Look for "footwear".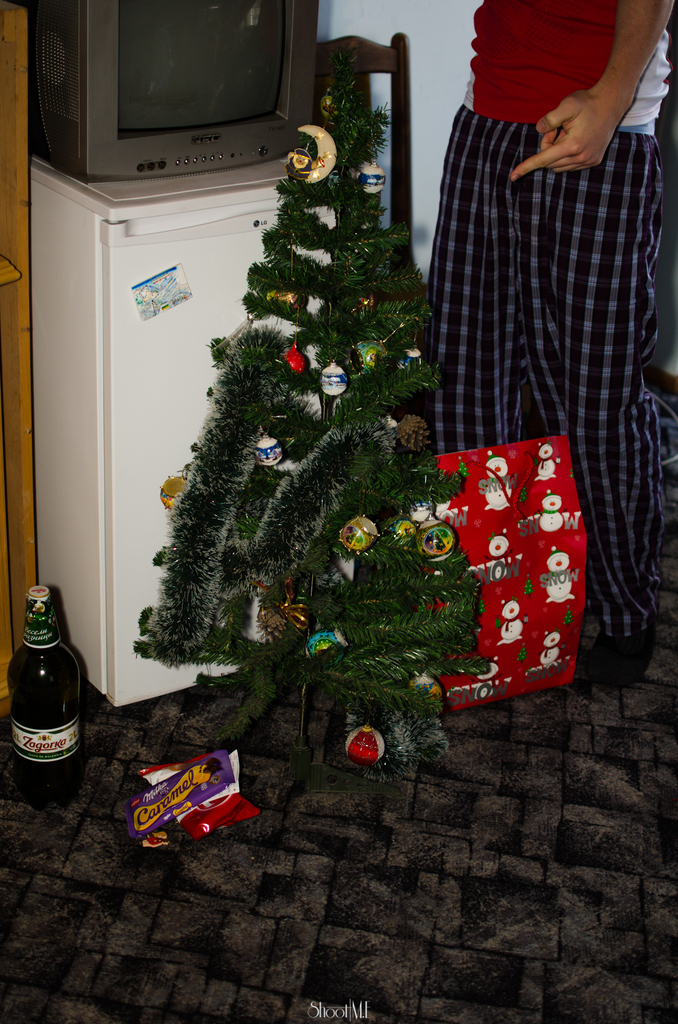
Found: <bbox>581, 628, 652, 700</bbox>.
